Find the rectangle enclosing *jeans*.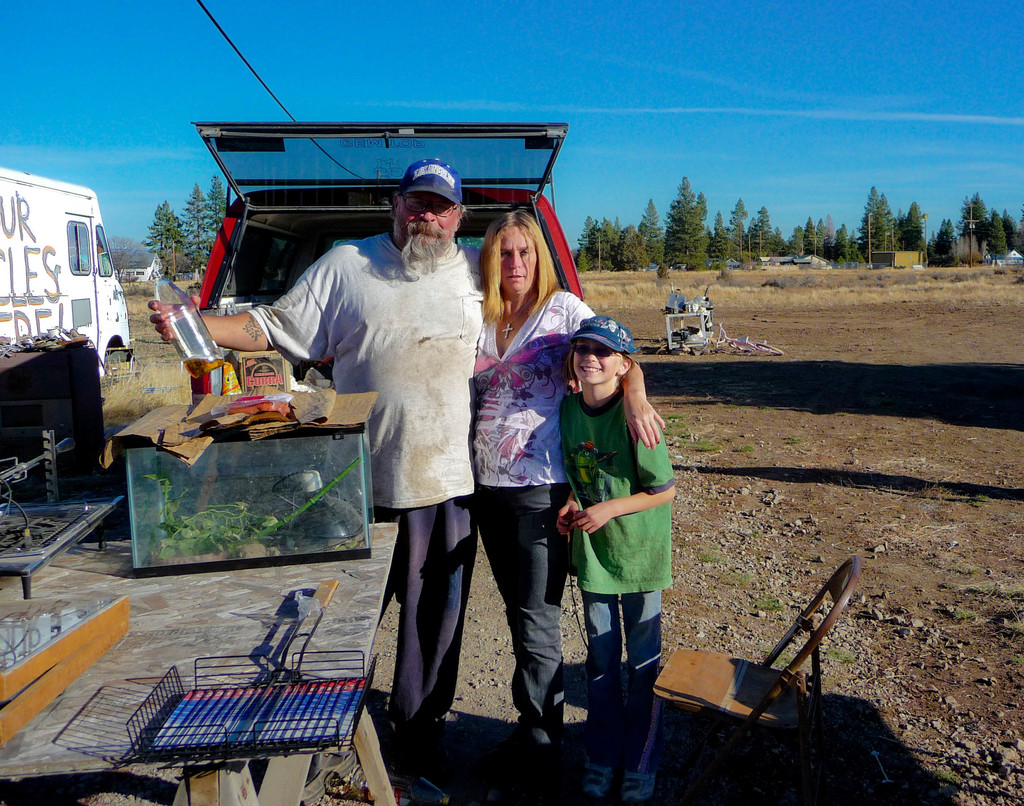
<region>582, 608, 657, 779</region>.
